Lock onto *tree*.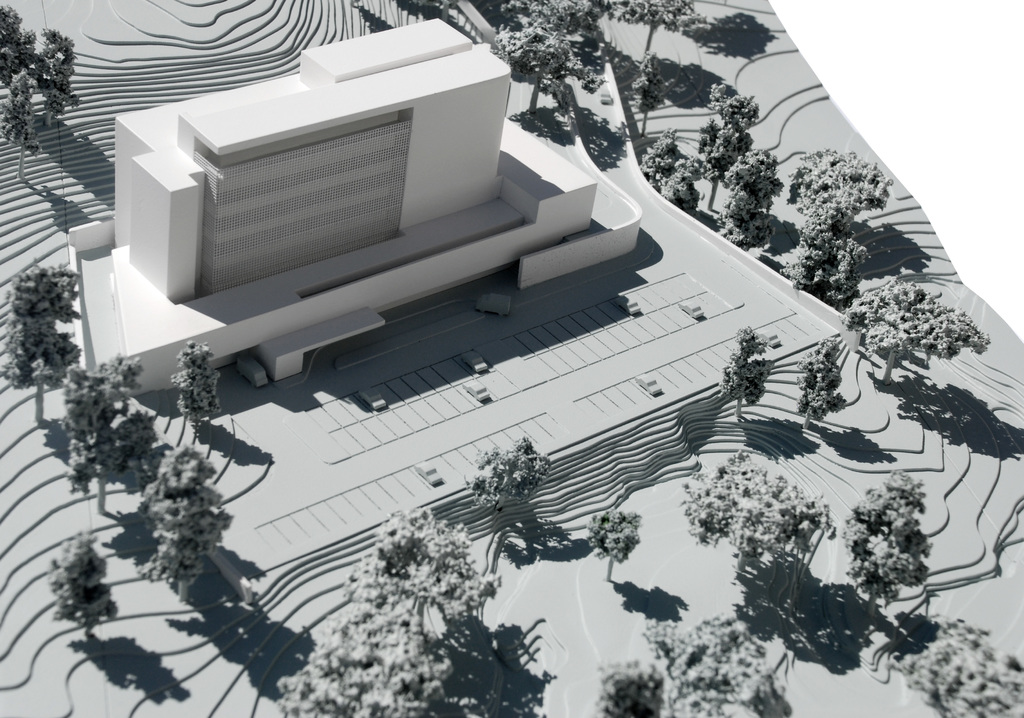
Locked: bbox=[591, 509, 639, 581].
